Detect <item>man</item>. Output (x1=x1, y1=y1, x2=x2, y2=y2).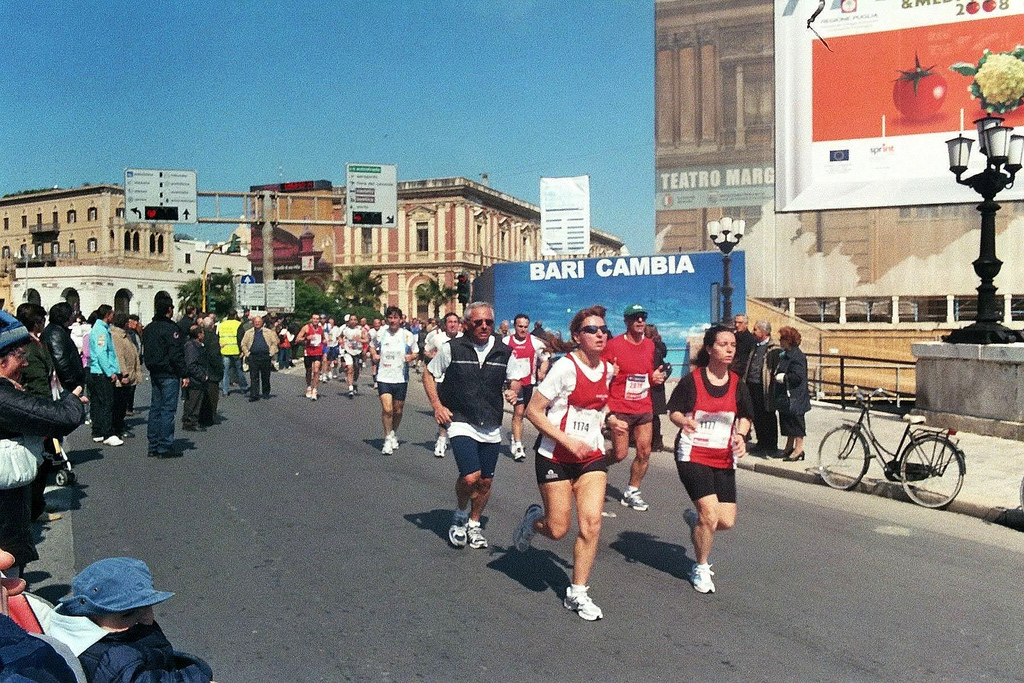
(x1=513, y1=305, x2=627, y2=623).
